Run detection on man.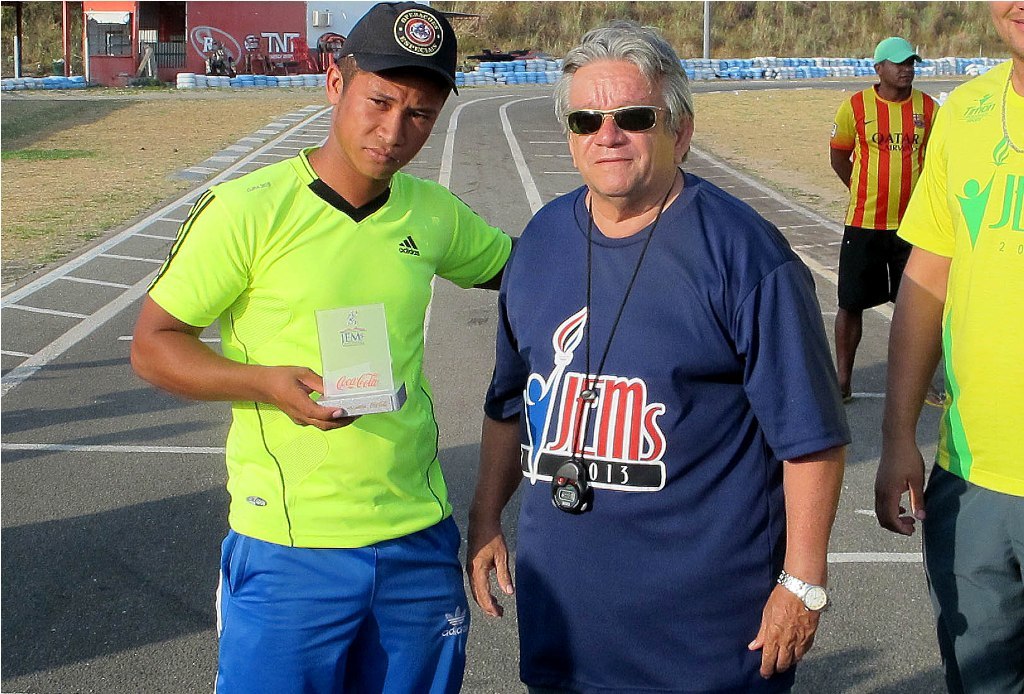
Result: bbox=(879, 0, 1023, 693).
